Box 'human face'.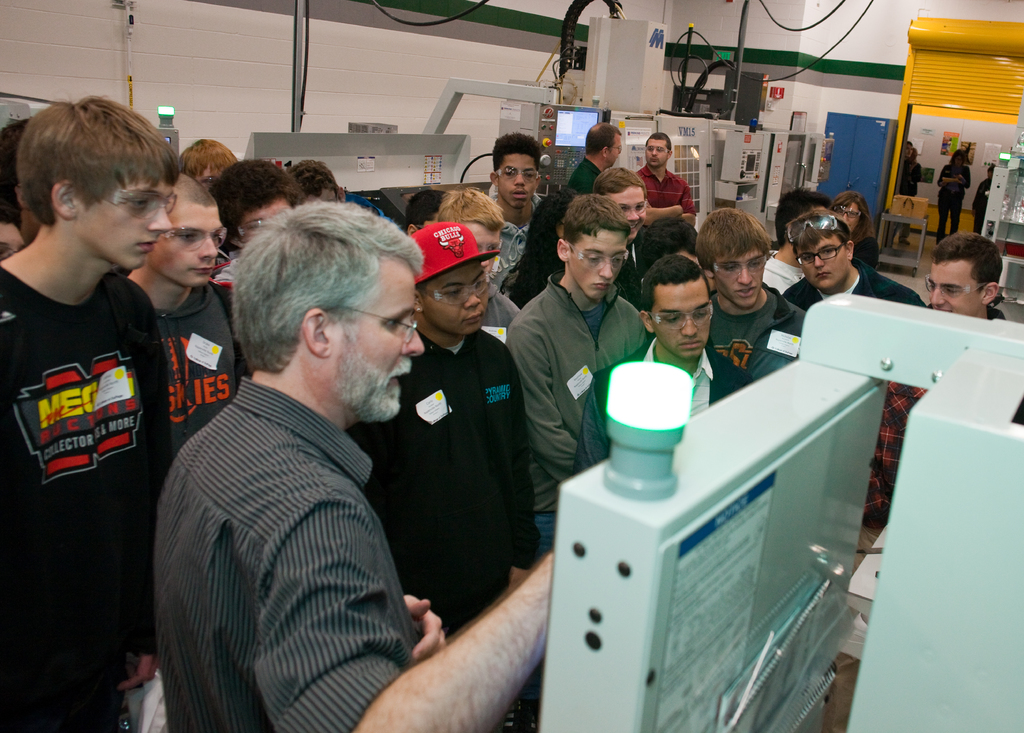
[653,282,714,360].
